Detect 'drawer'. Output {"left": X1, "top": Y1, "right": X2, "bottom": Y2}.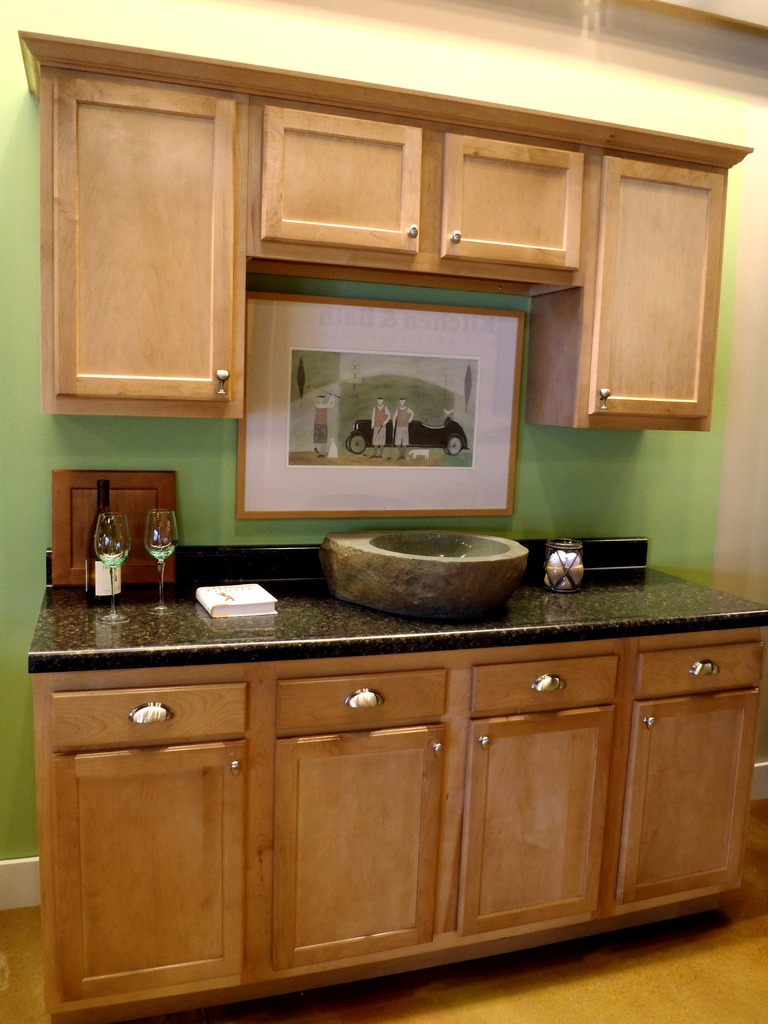
{"left": 41, "top": 682, "right": 248, "bottom": 744}.
